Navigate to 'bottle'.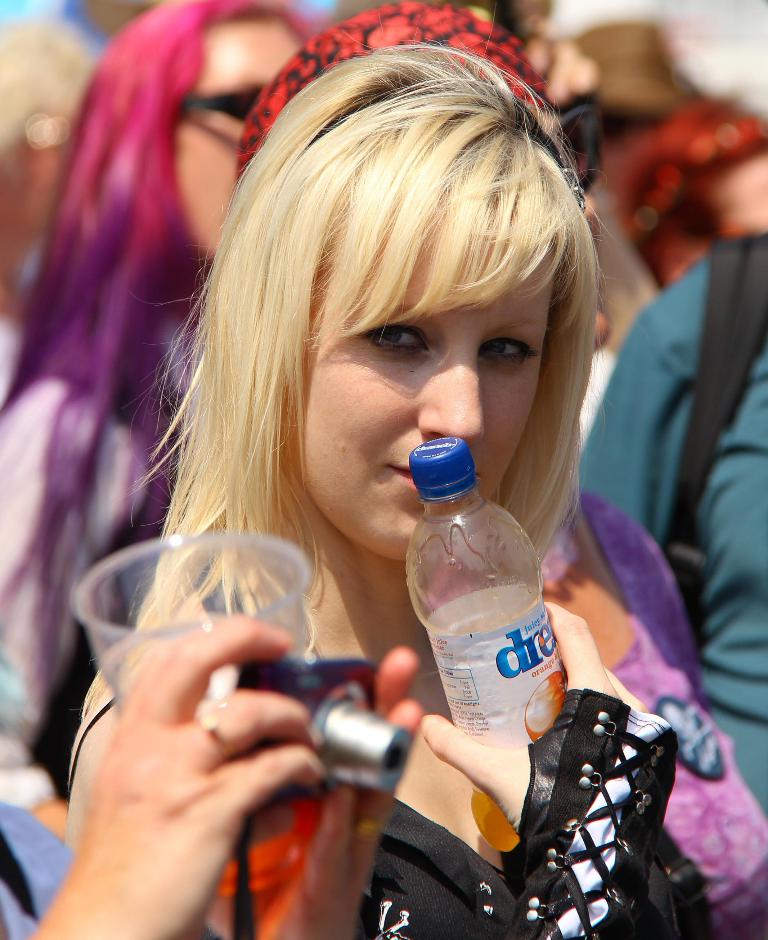
Navigation target: 398 435 575 854.
